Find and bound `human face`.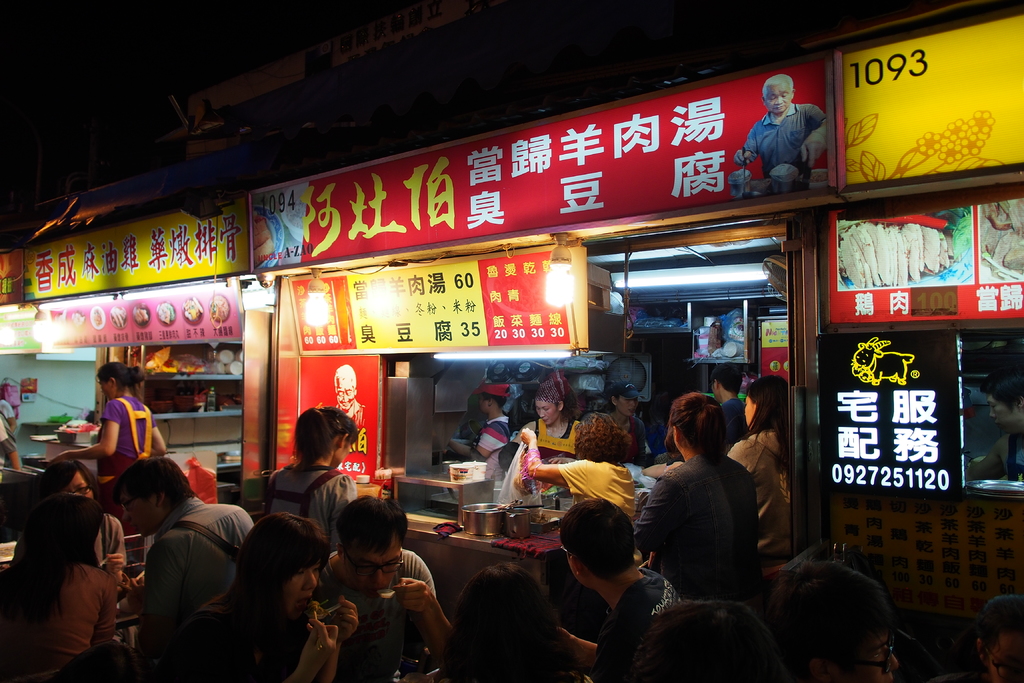
Bound: 282,551,321,620.
